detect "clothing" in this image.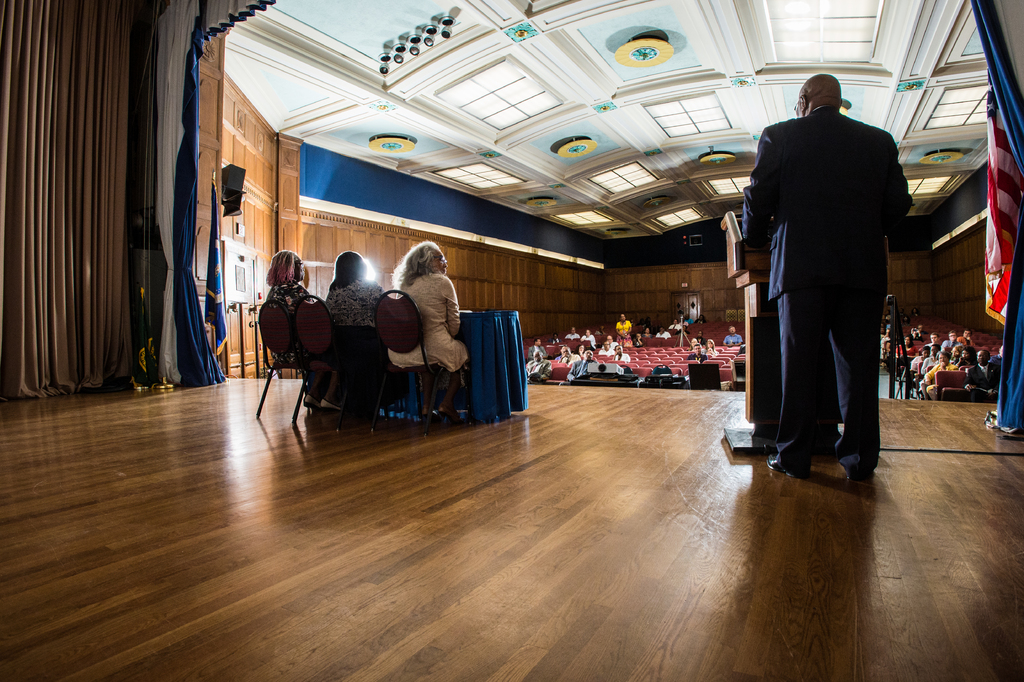
Detection: region(687, 347, 706, 360).
